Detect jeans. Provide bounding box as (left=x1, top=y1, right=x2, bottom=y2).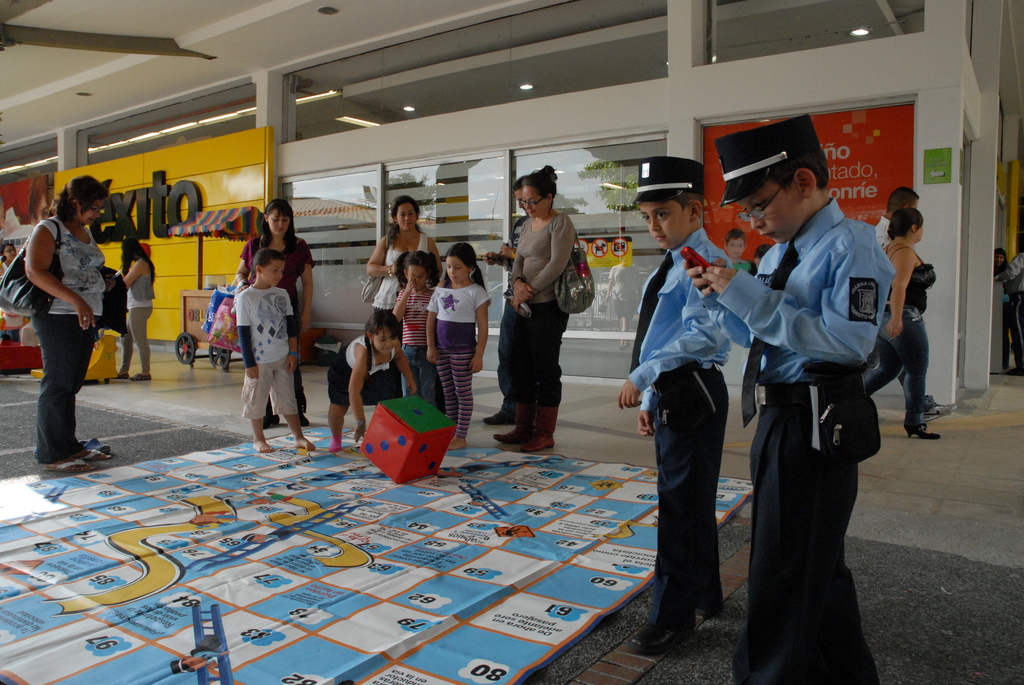
(left=877, top=310, right=928, bottom=369).
